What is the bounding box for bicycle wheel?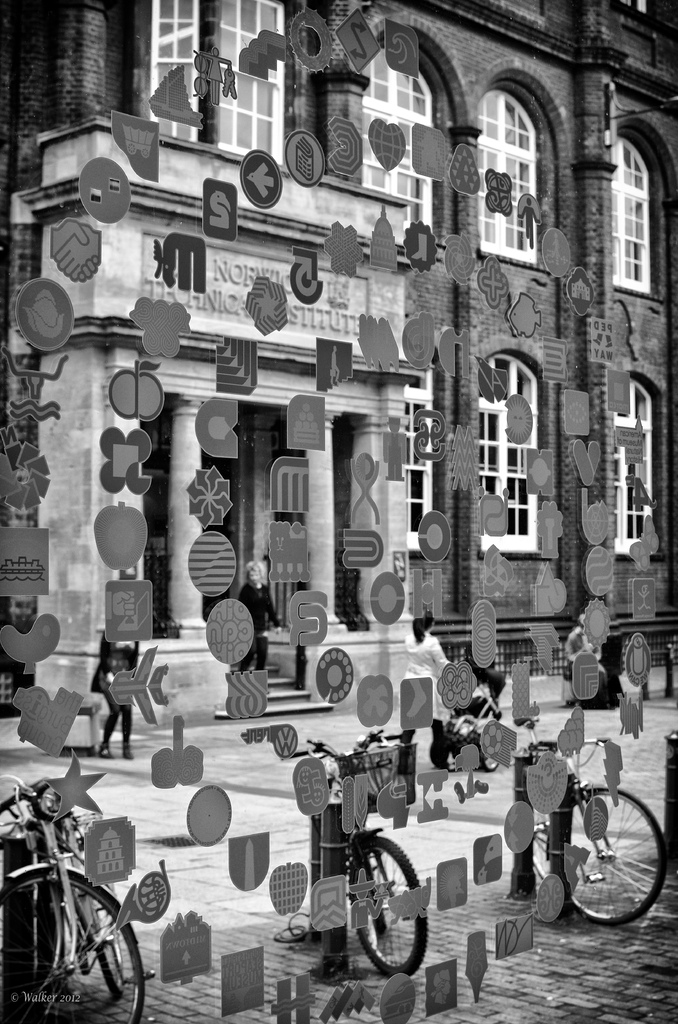
x1=347, y1=830, x2=443, y2=980.
